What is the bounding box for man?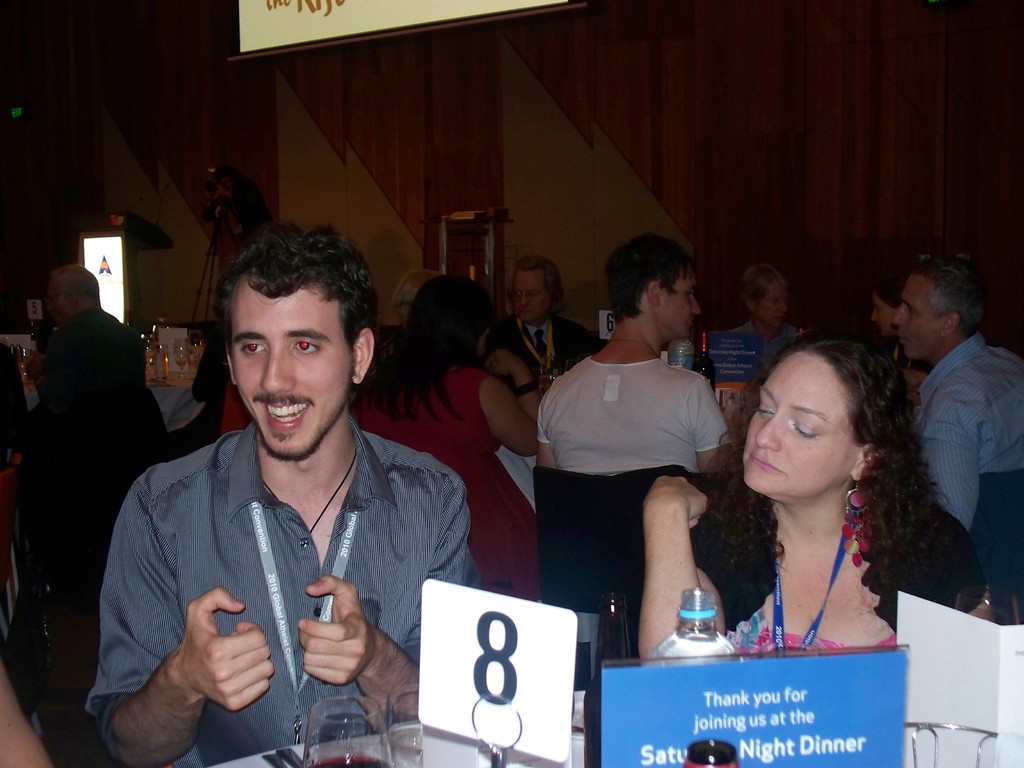
{"left": 31, "top": 267, "right": 175, "bottom": 586}.
